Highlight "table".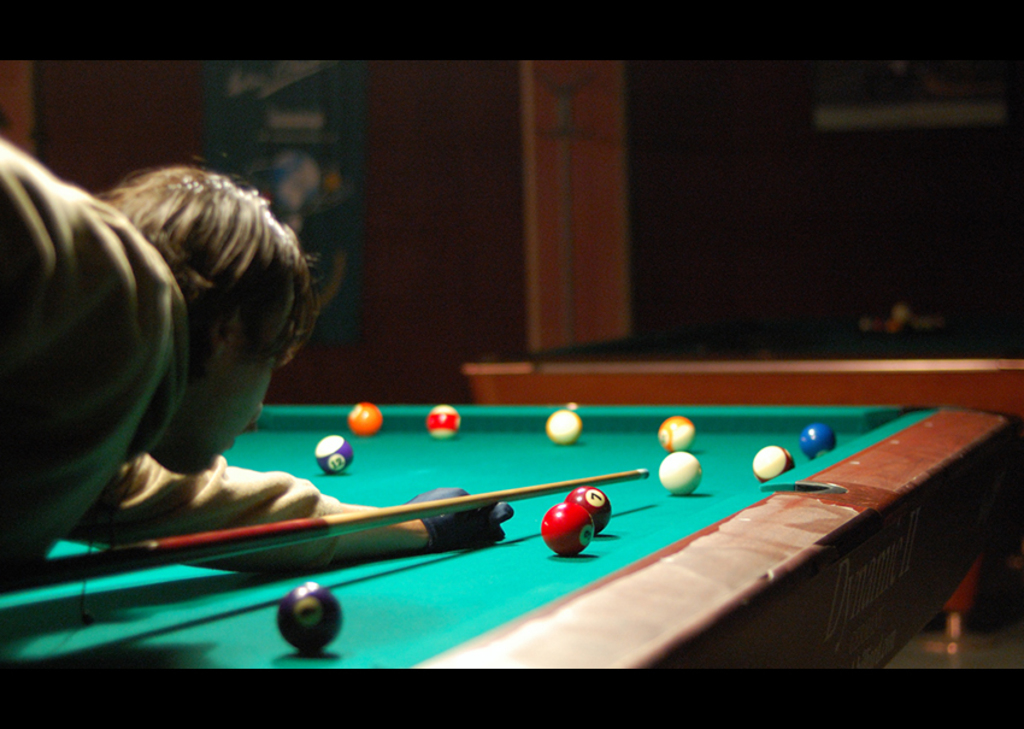
Highlighted region: box(8, 387, 1023, 728).
